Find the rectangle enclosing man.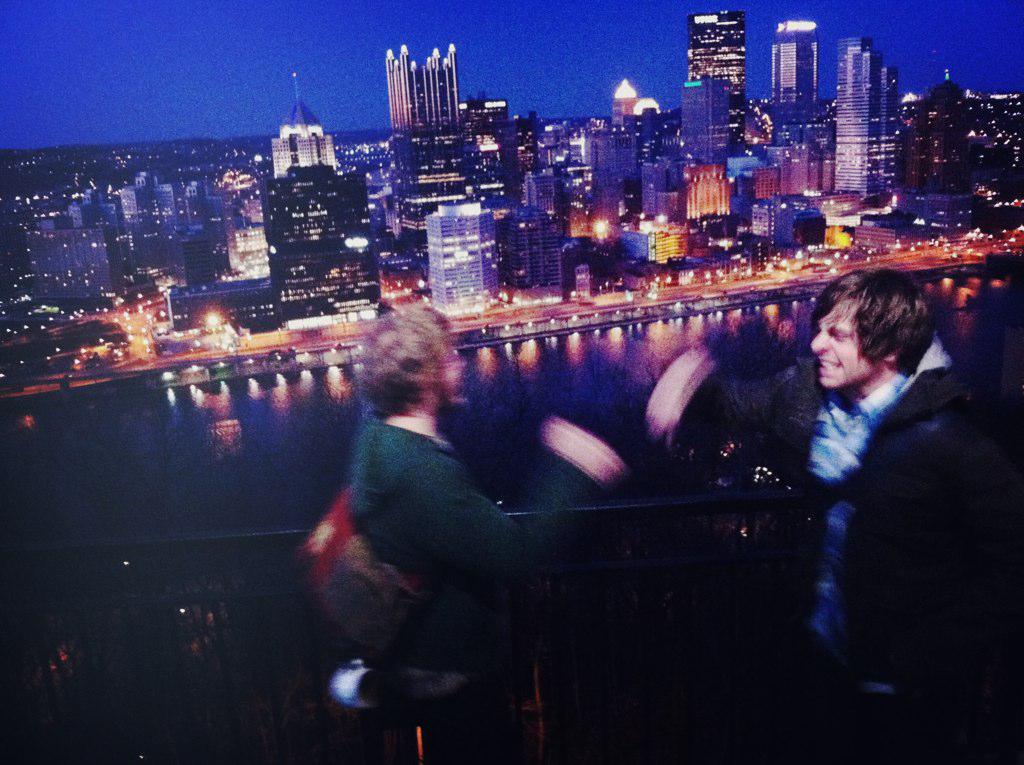
select_region(324, 286, 609, 764).
